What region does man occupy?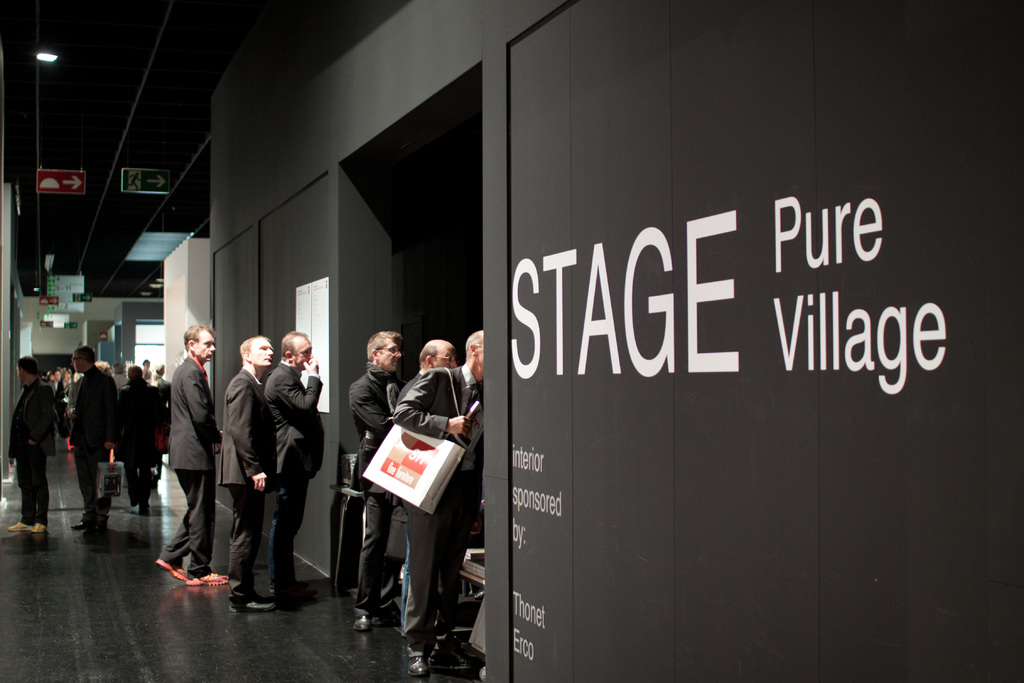
box(348, 332, 408, 634).
